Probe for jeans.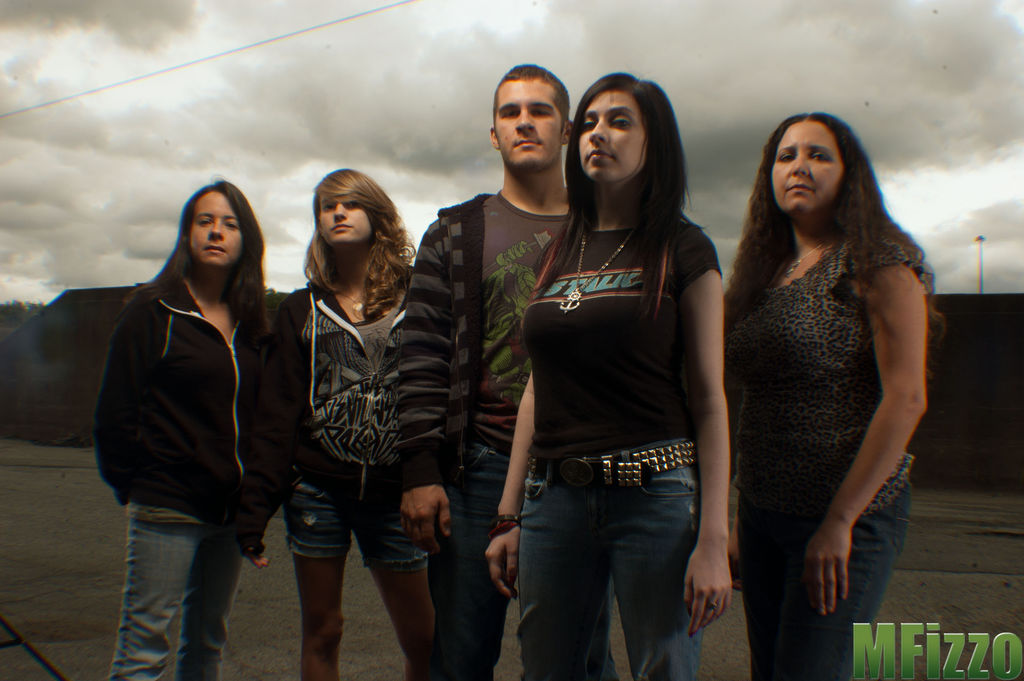
Probe result: 735:480:915:680.
